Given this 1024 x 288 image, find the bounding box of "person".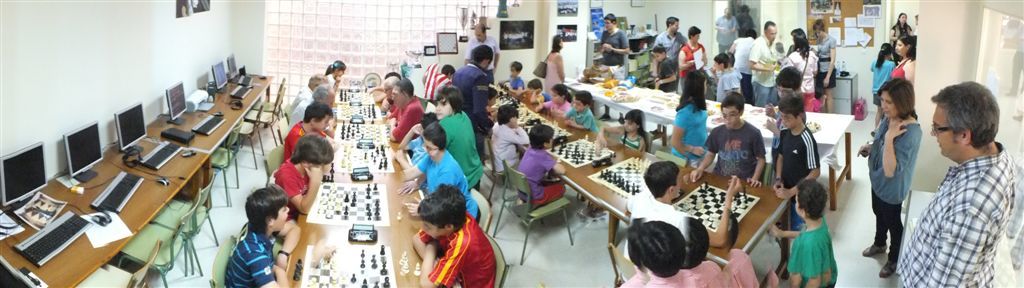
x1=530 y1=84 x2=575 y2=117.
